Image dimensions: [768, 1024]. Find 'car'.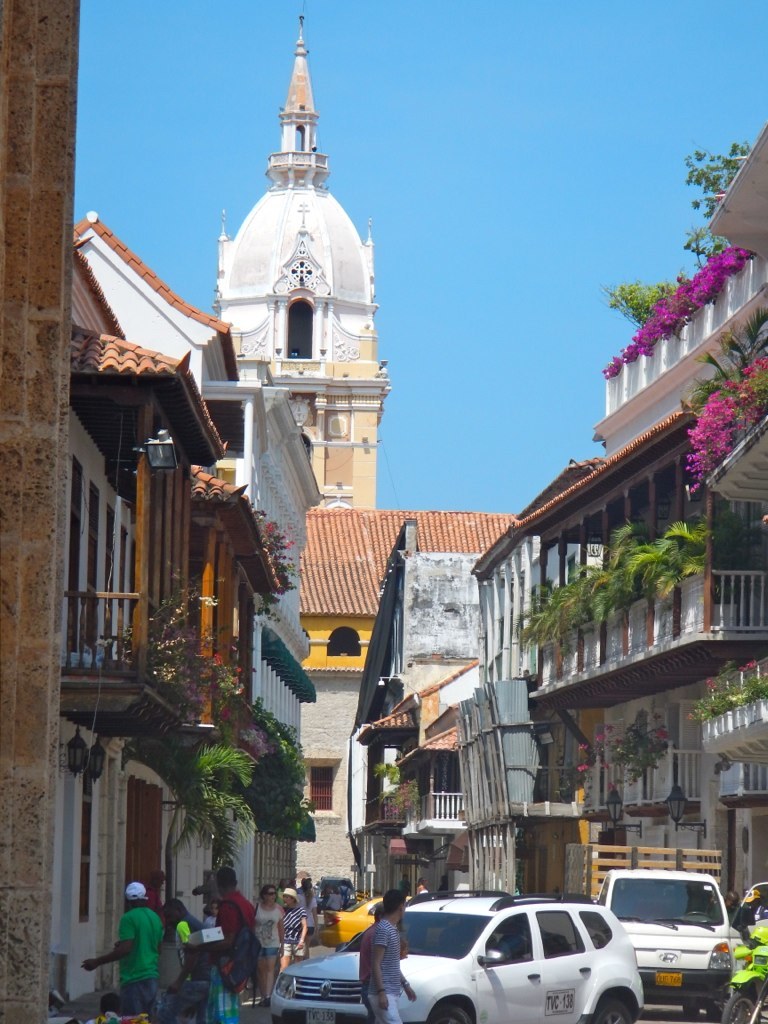
<bbox>270, 889, 635, 1023</bbox>.
